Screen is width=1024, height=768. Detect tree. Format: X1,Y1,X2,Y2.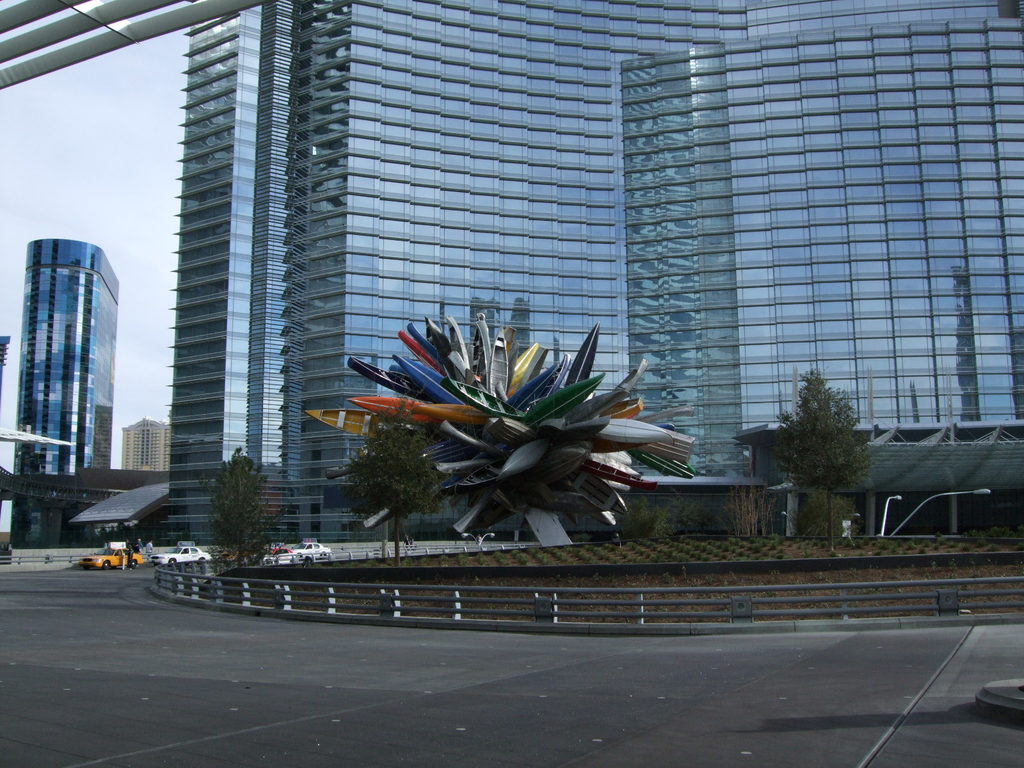
344,395,444,568.
